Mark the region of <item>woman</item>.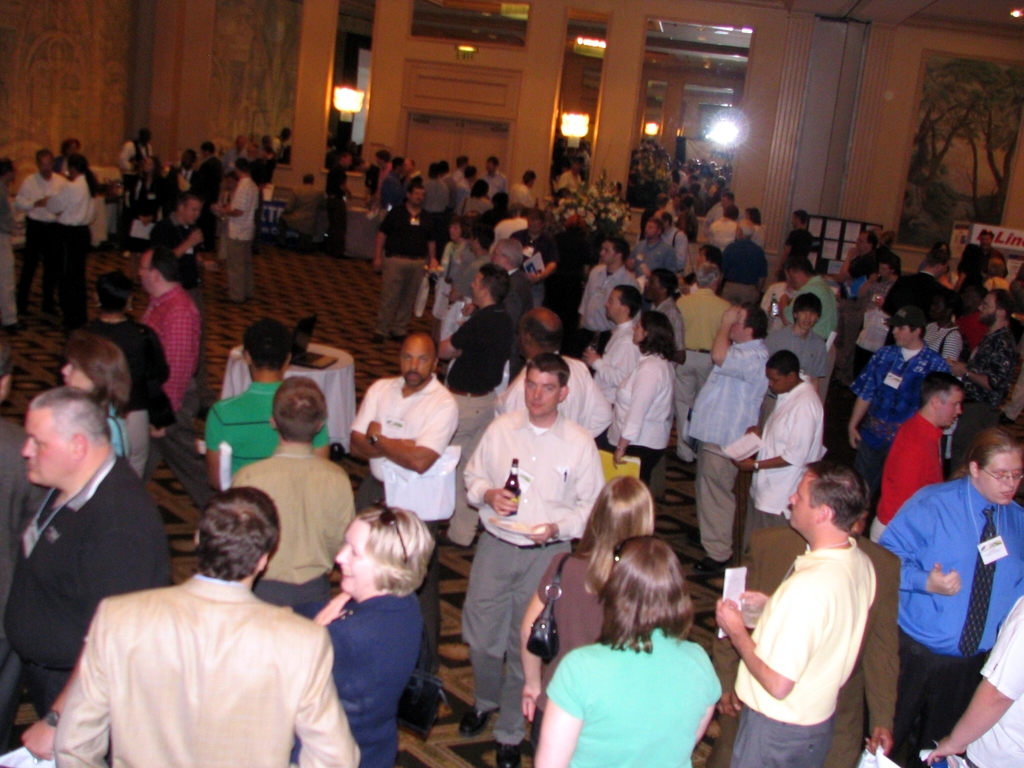
Region: select_region(59, 339, 133, 477).
